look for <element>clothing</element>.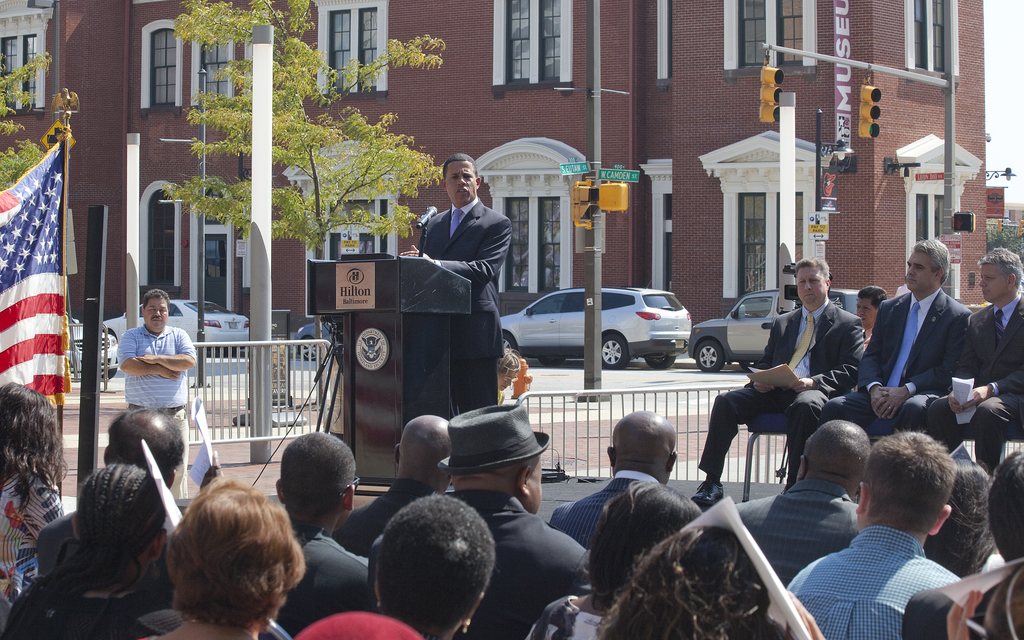
Found: x1=414, y1=196, x2=508, y2=412.
